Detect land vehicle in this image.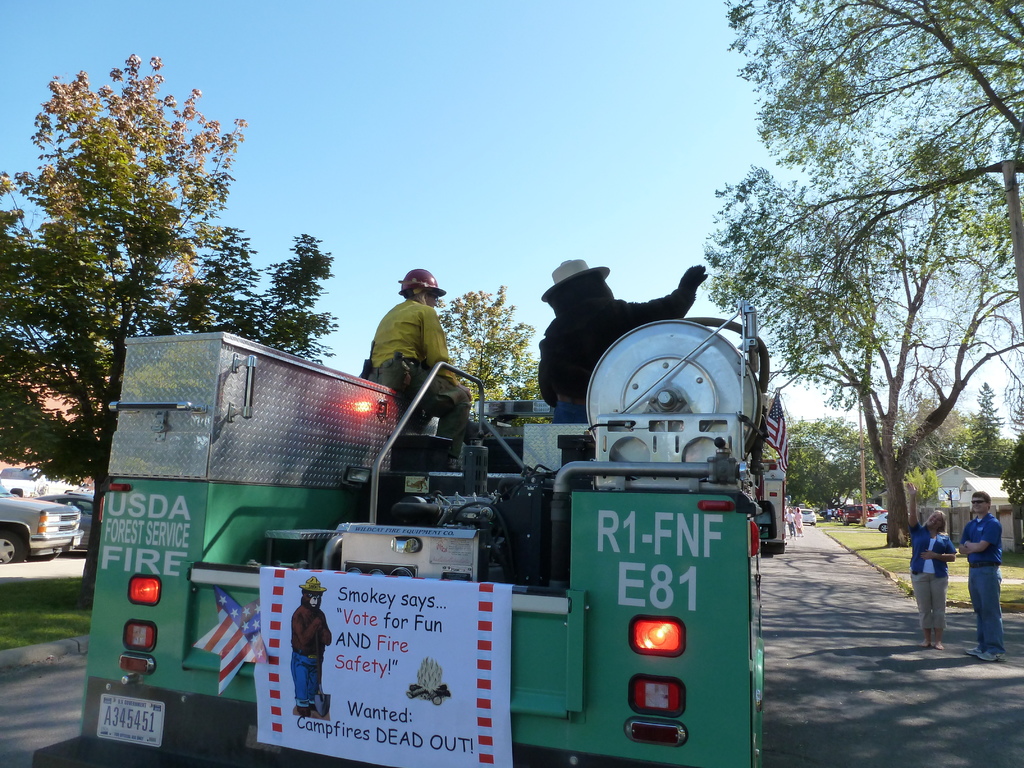
Detection: [803,511,812,521].
